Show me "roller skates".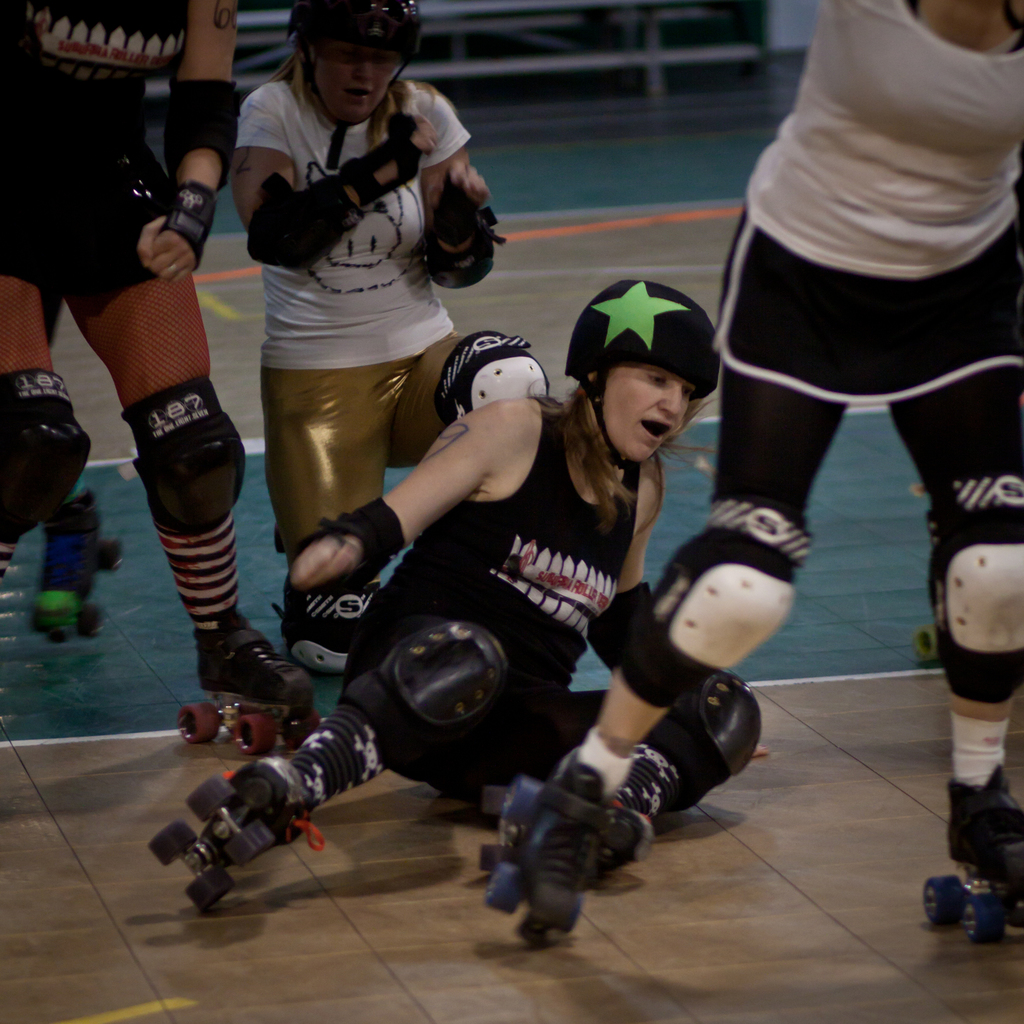
"roller skates" is here: rect(502, 746, 611, 943).
